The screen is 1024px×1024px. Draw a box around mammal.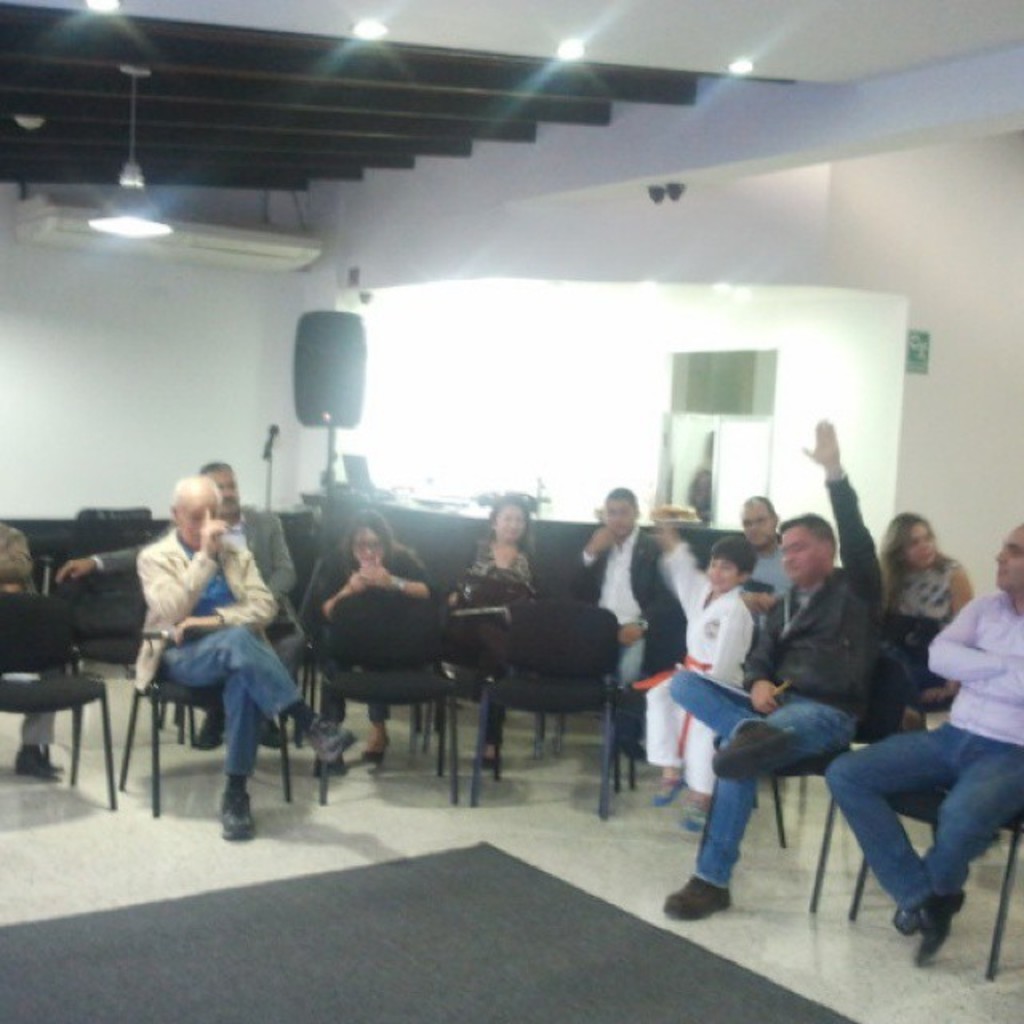
x1=827 y1=518 x2=1022 y2=966.
